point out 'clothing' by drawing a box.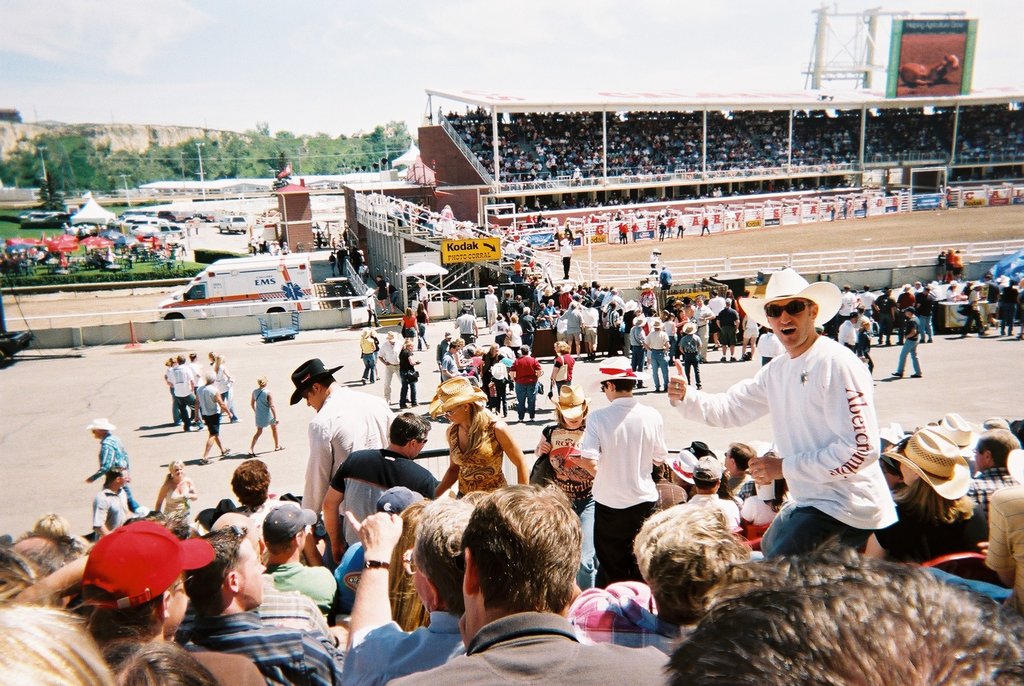
(645,329,666,383).
